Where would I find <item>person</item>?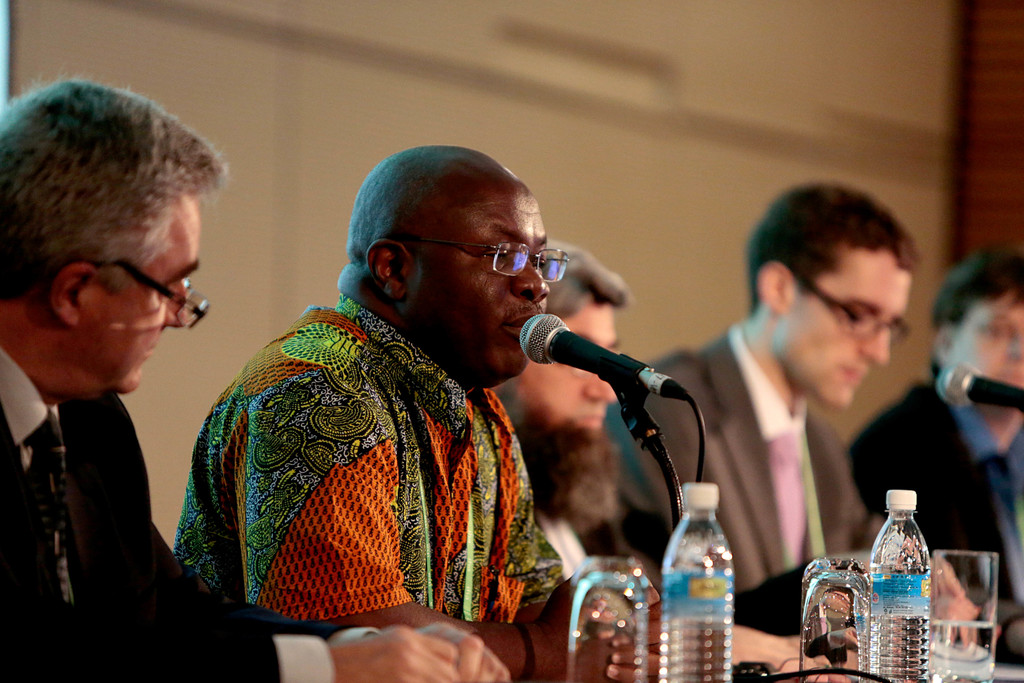
At BBox(486, 232, 872, 682).
